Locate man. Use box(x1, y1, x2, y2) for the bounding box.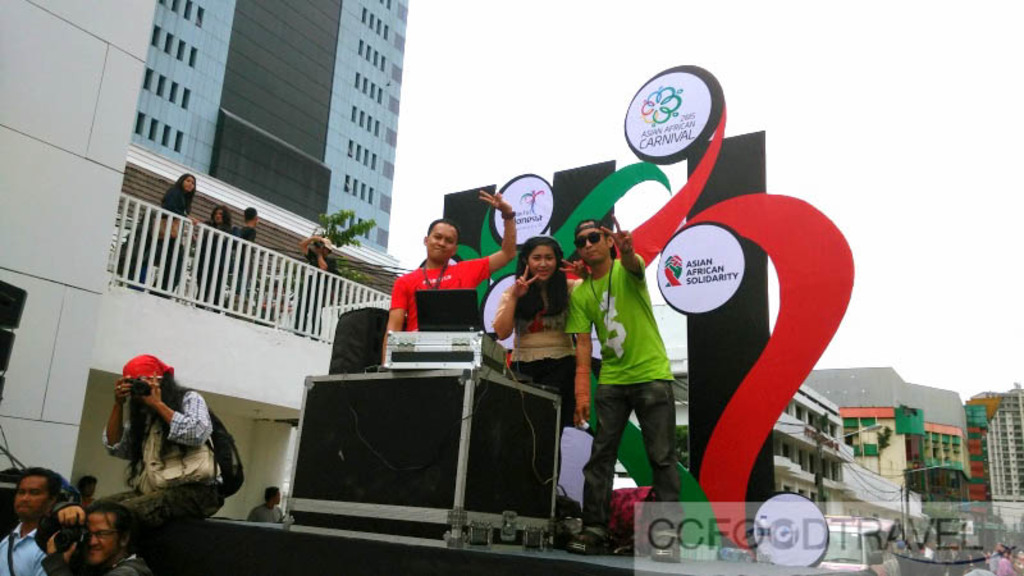
box(92, 352, 232, 550).
